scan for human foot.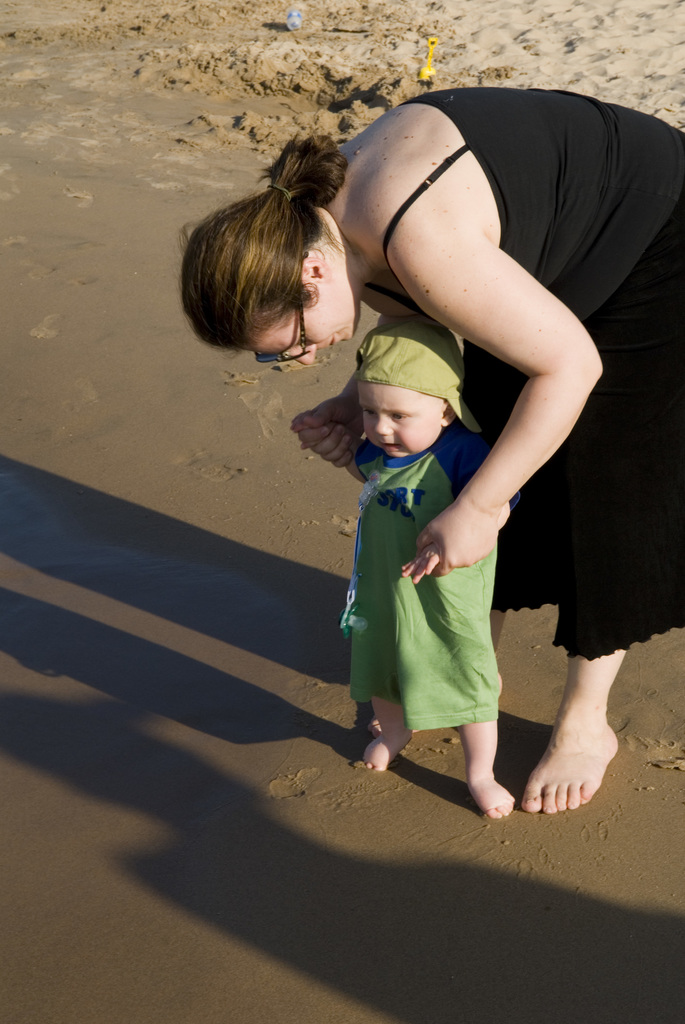
Scan result: (left=466, top=771, right=518, bottom=820).
